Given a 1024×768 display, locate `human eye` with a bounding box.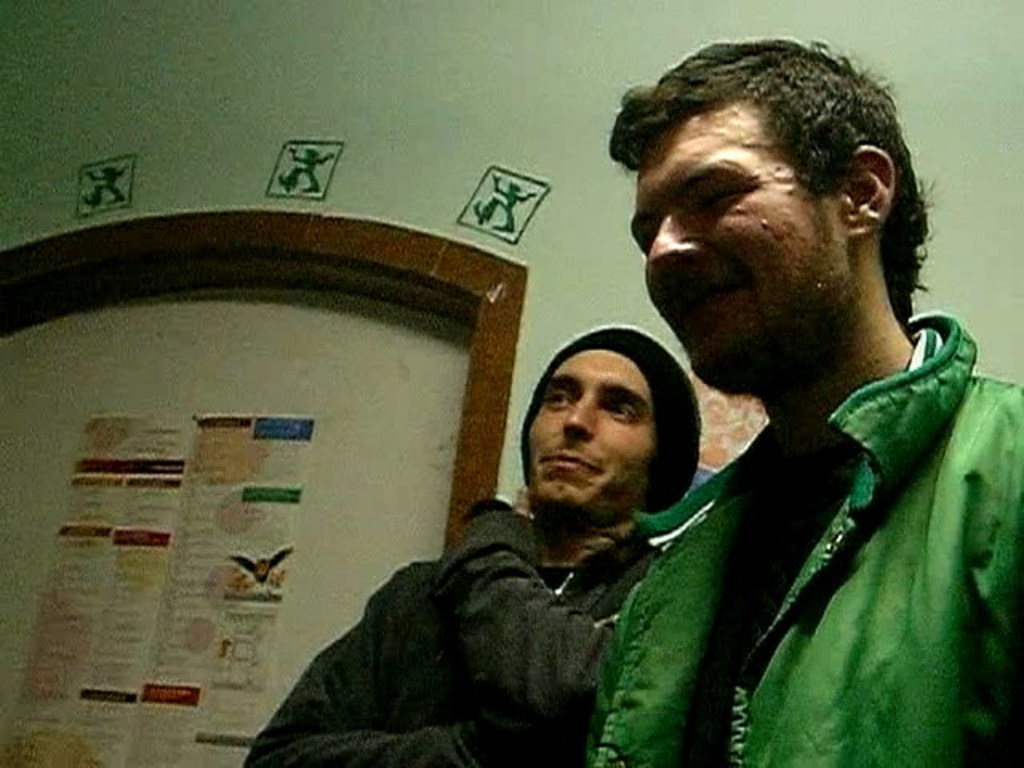
Located: bbox(603, 403, 637, 426).
